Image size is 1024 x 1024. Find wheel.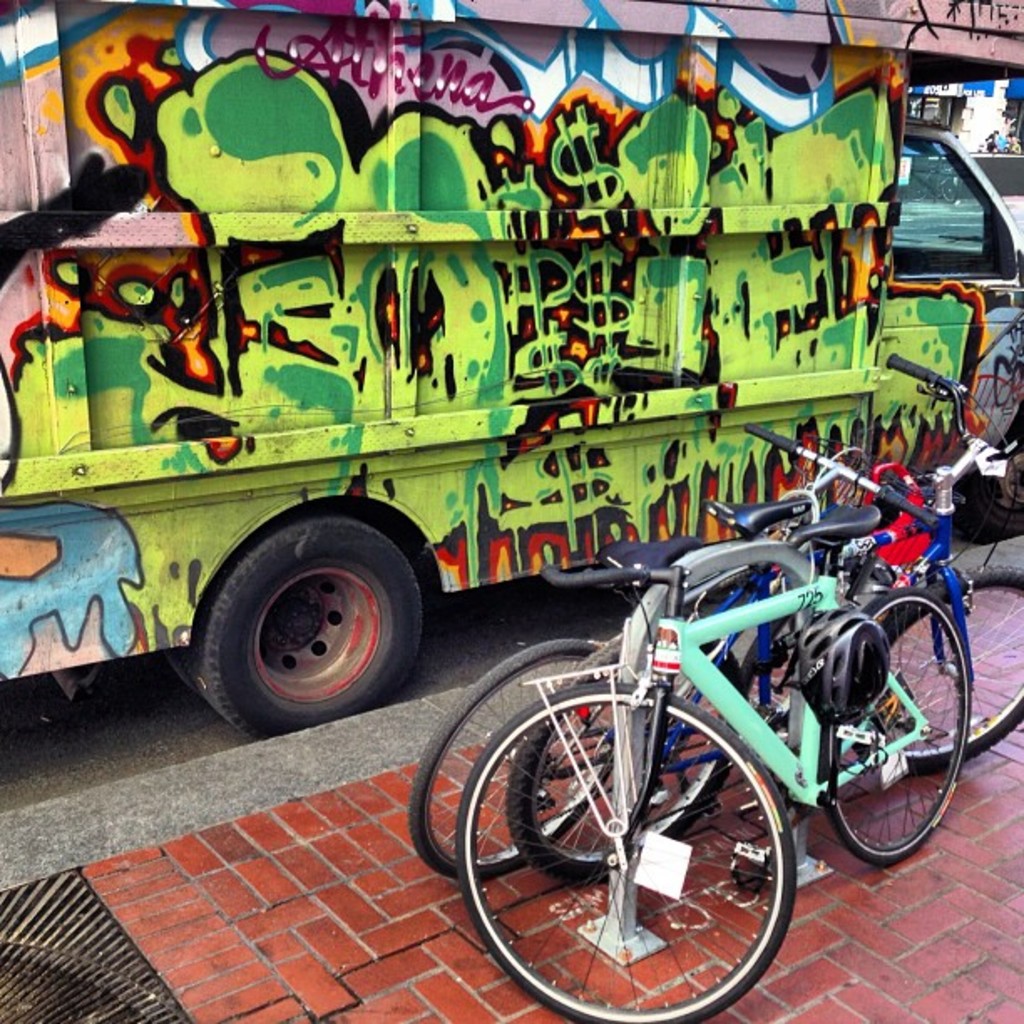
Rect(801, 584, 980, 868).
